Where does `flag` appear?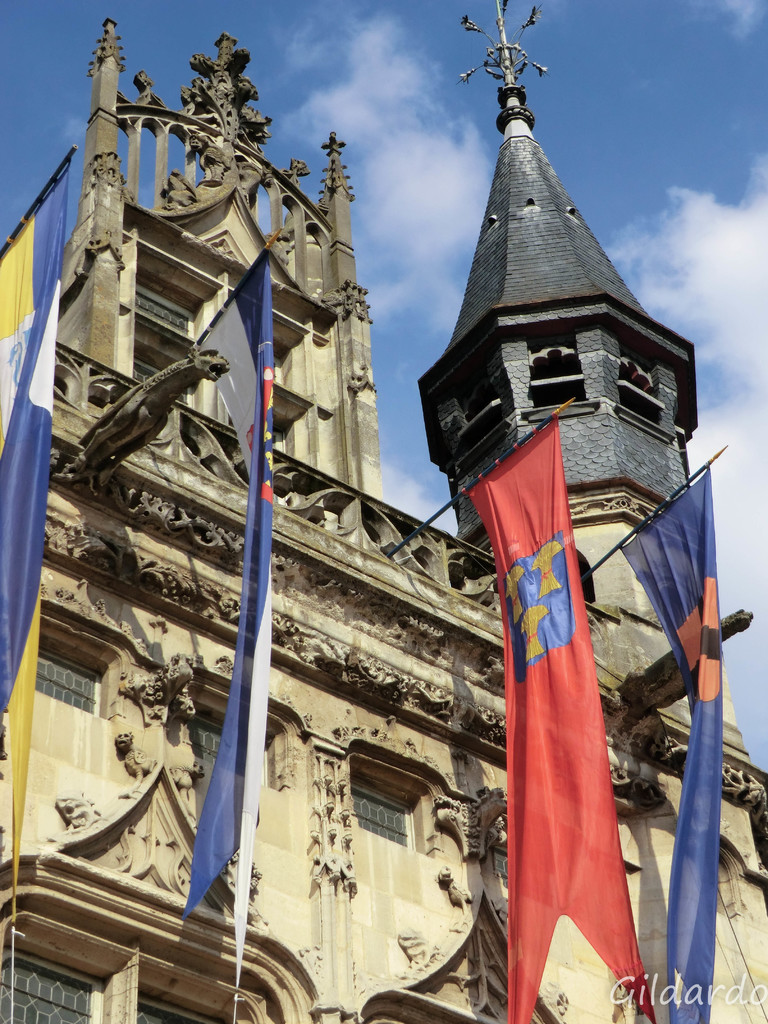
Appears at [614,474,728,1020].
